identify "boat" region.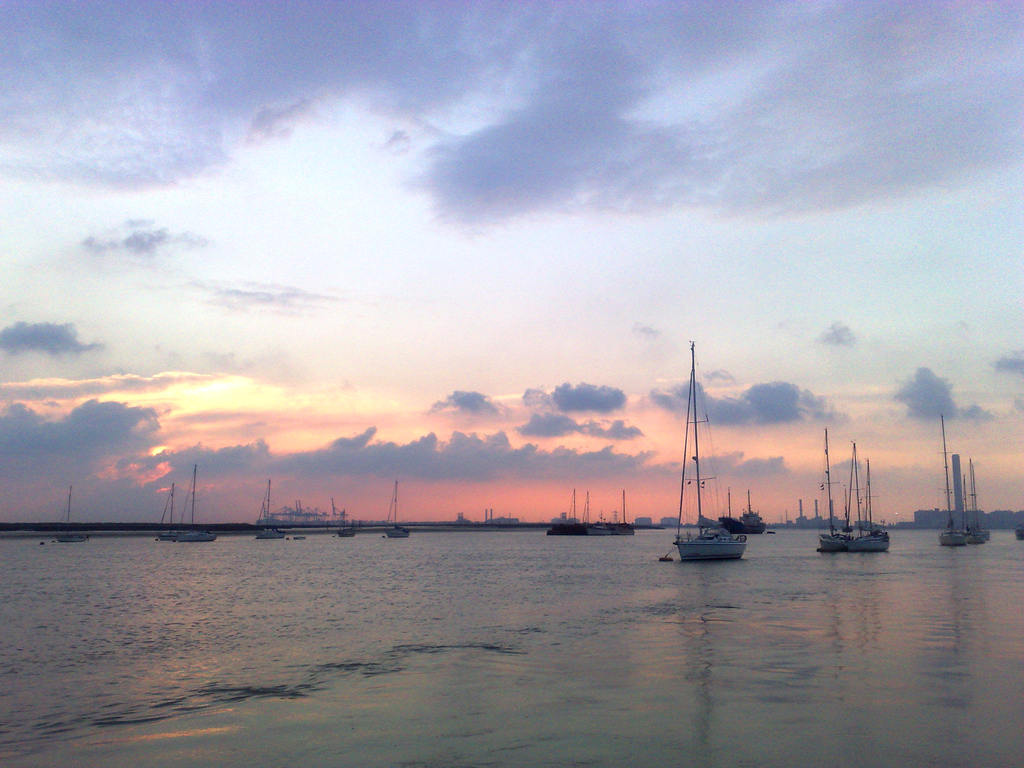
Region: 157/484/182/541.
